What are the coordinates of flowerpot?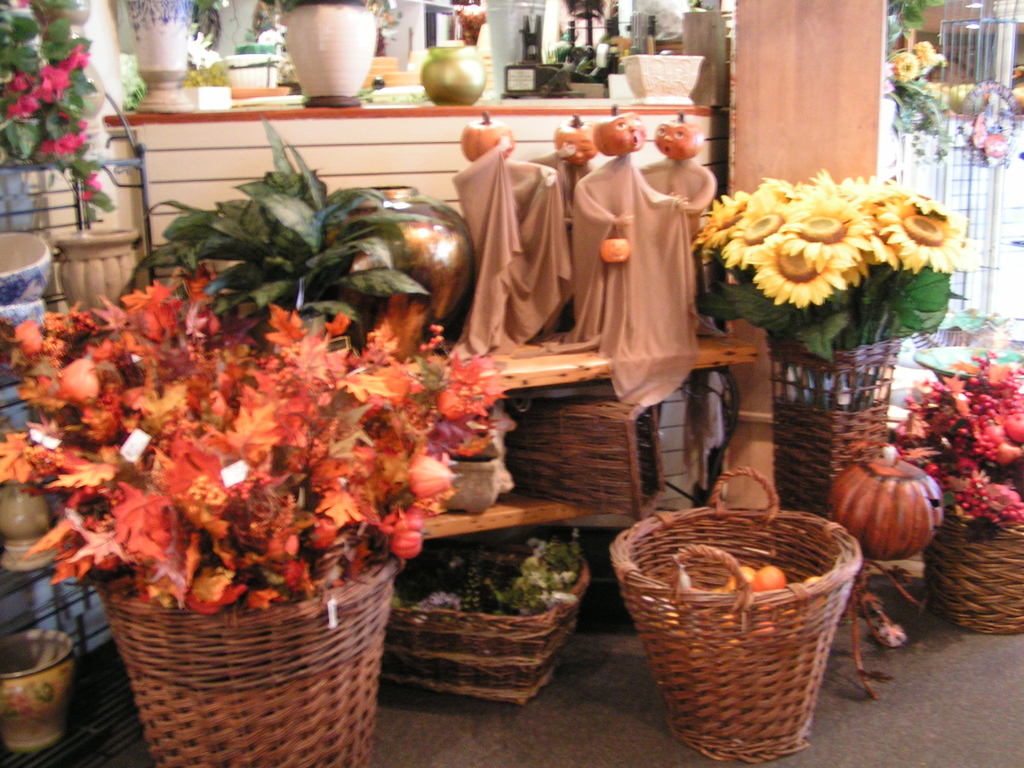
region(124, 0, 192, 111).
